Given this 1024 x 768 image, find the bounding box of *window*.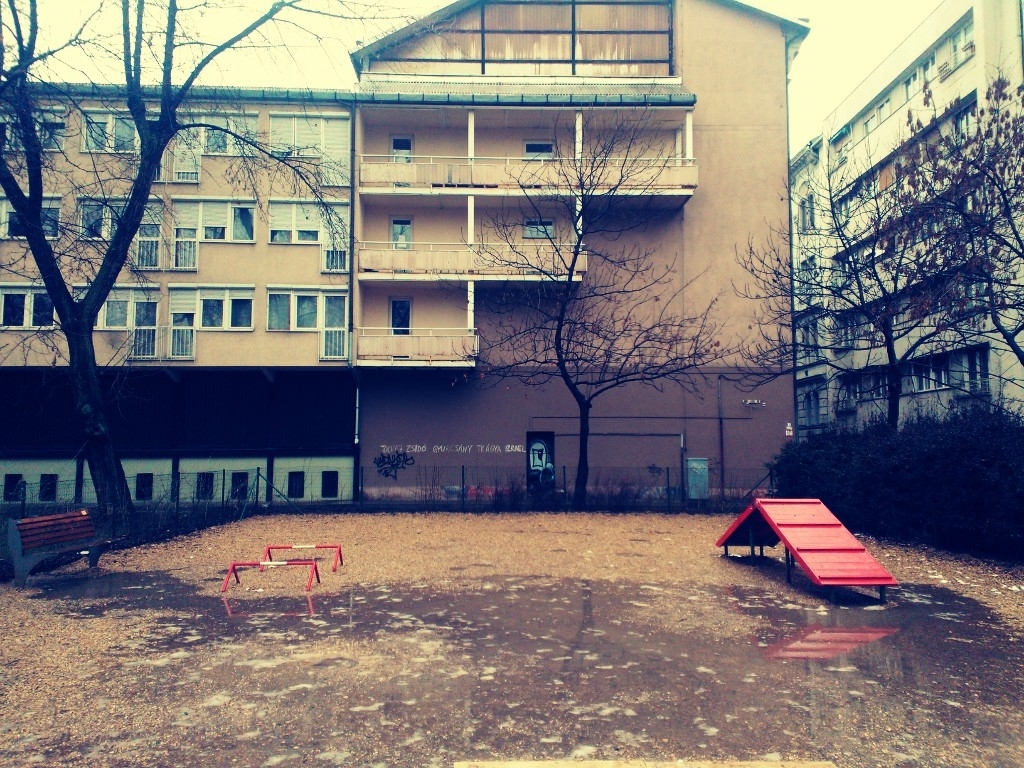
{"x1": 953, "y1": 97, "x2": 977, "y2": 153}.
